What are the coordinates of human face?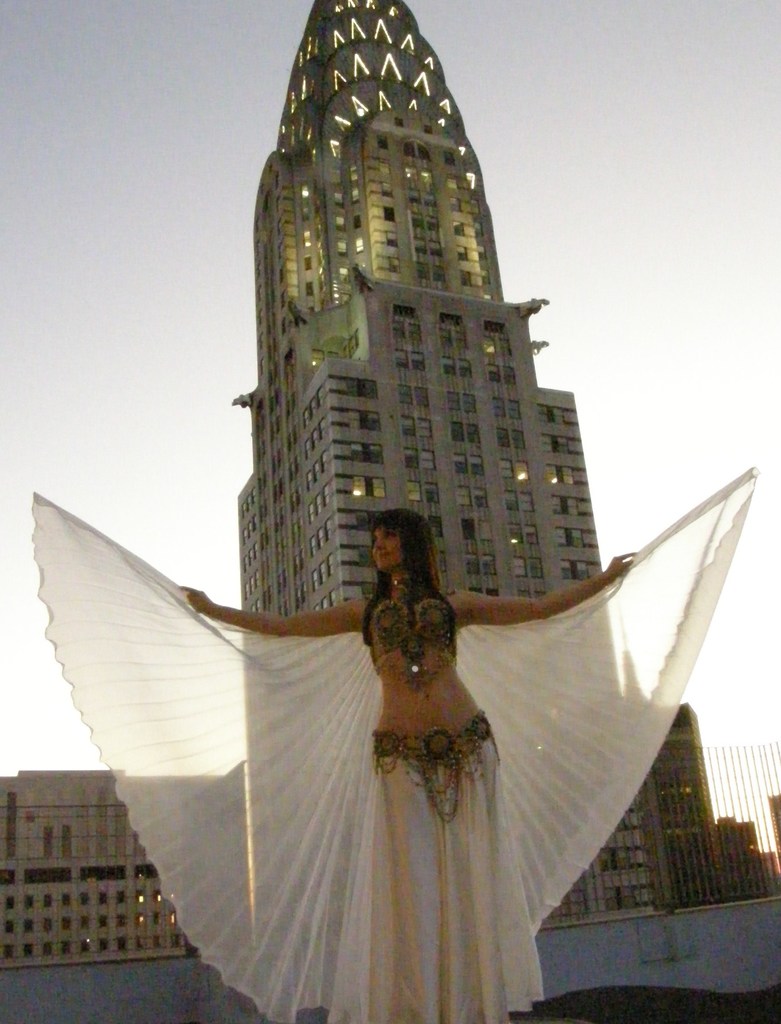
364/531/412/579.
